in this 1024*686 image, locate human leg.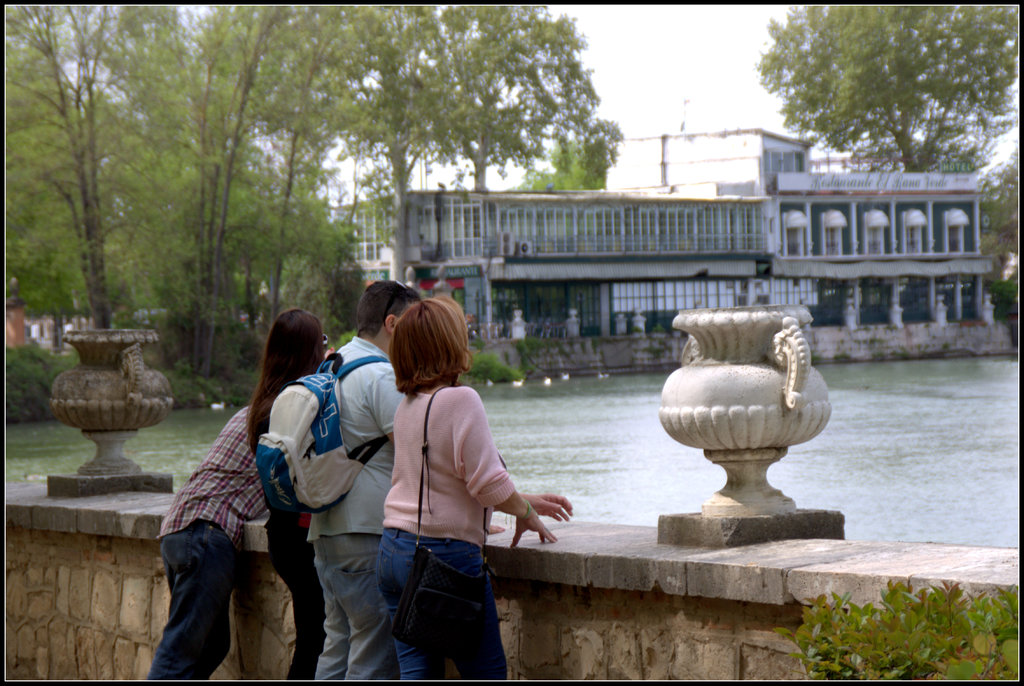
Bounding box: <box>166,520,232,682</box>.
